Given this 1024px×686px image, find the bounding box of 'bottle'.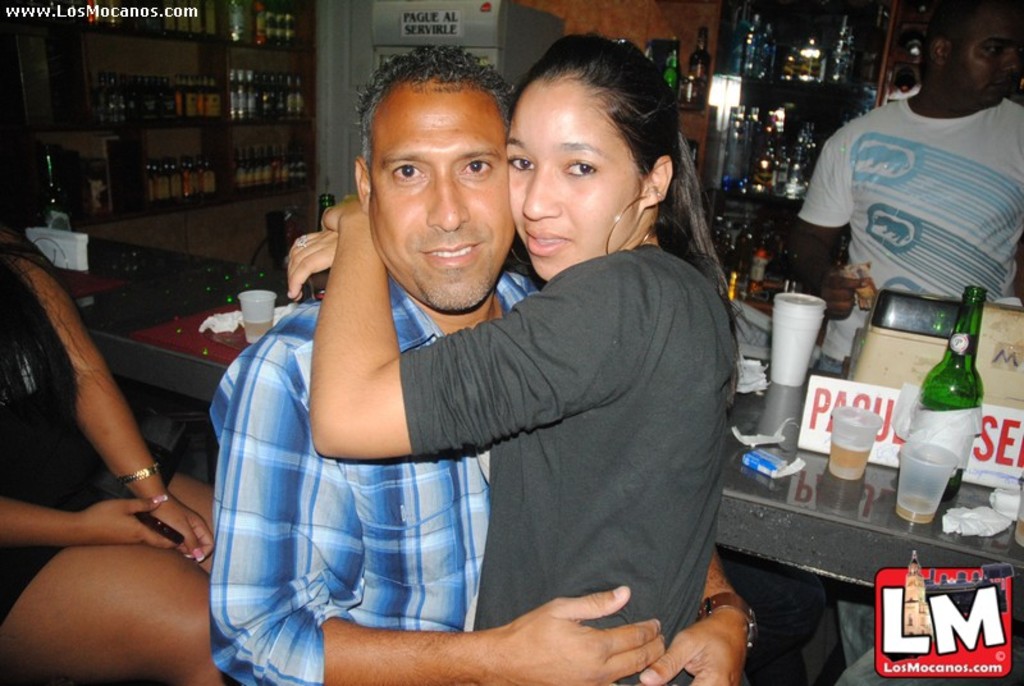
[x1=840, y1=233, x2=854, y2=267].
